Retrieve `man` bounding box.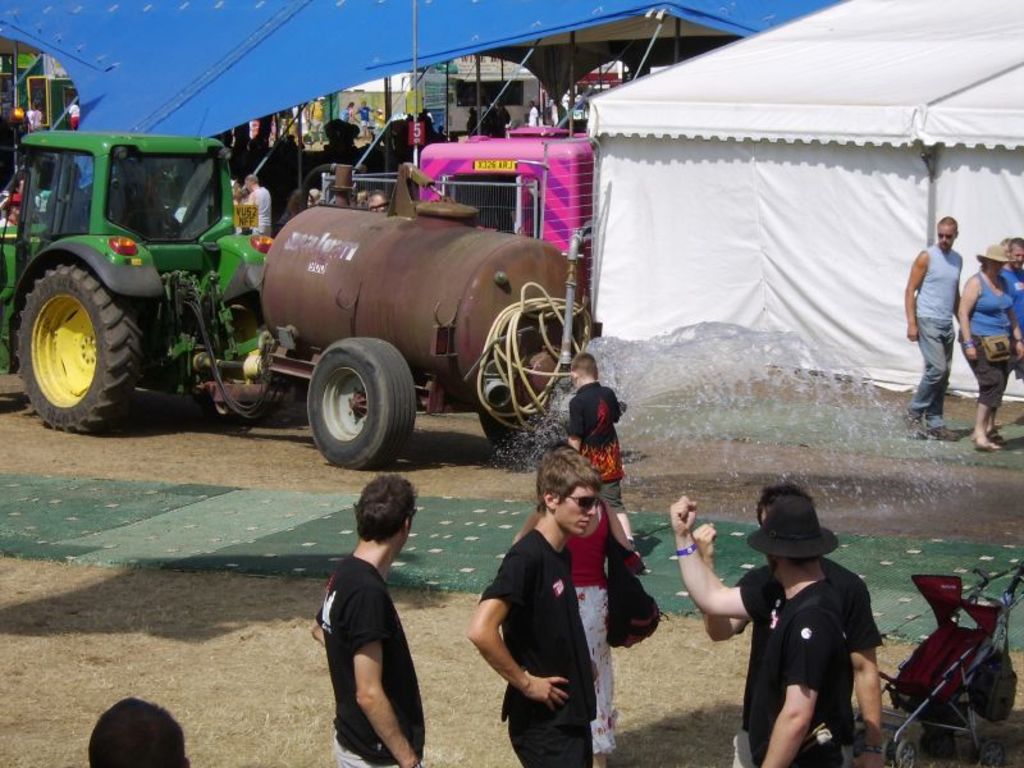
Bounding box: Rect(689, 481, 891, 767).
